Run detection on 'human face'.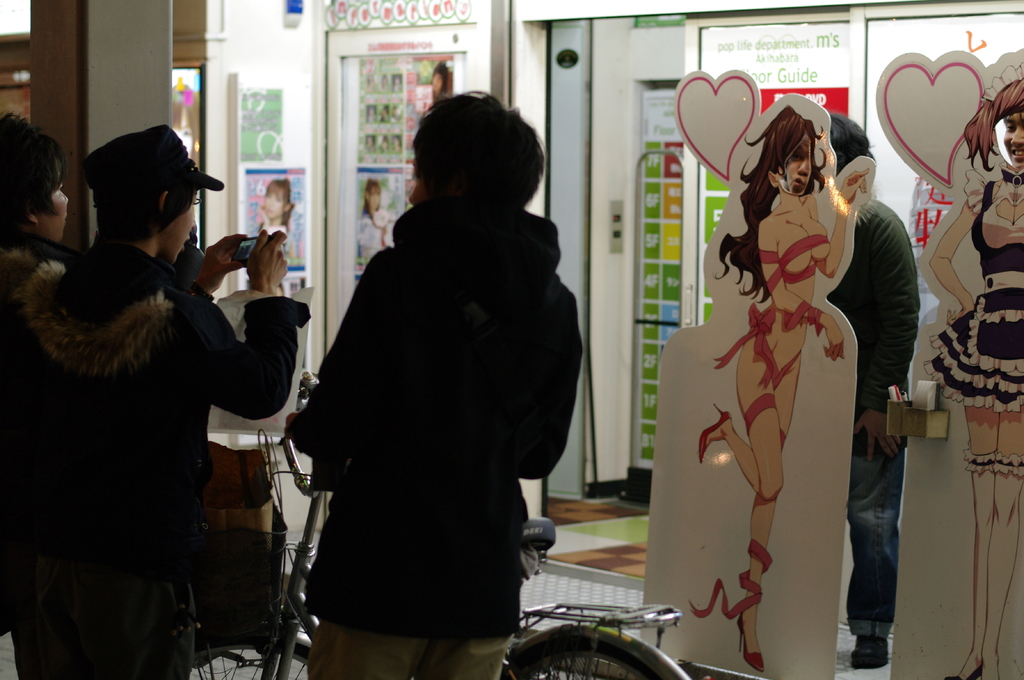
Result: box(164, 188, 199, 260).
